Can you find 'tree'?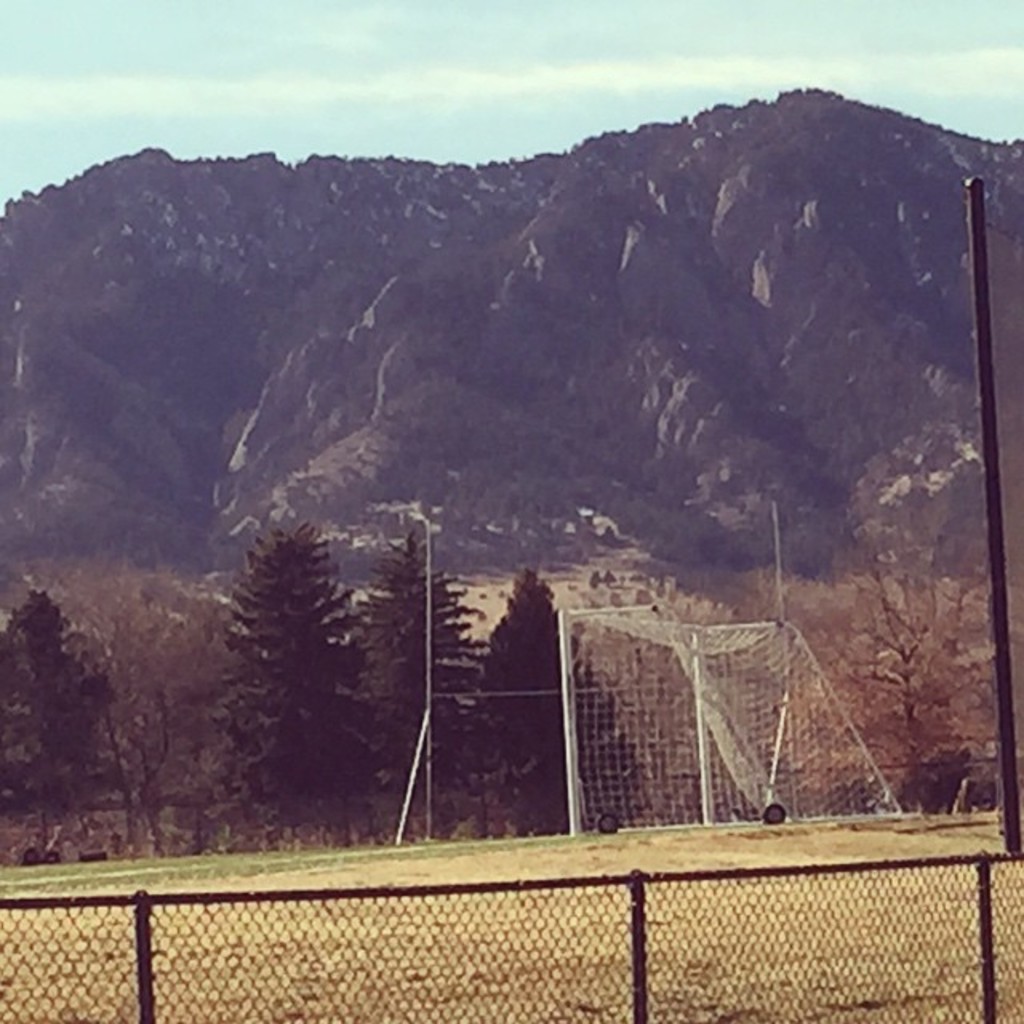
Yes, bounding box: <box>240,523,362,843</box>.
